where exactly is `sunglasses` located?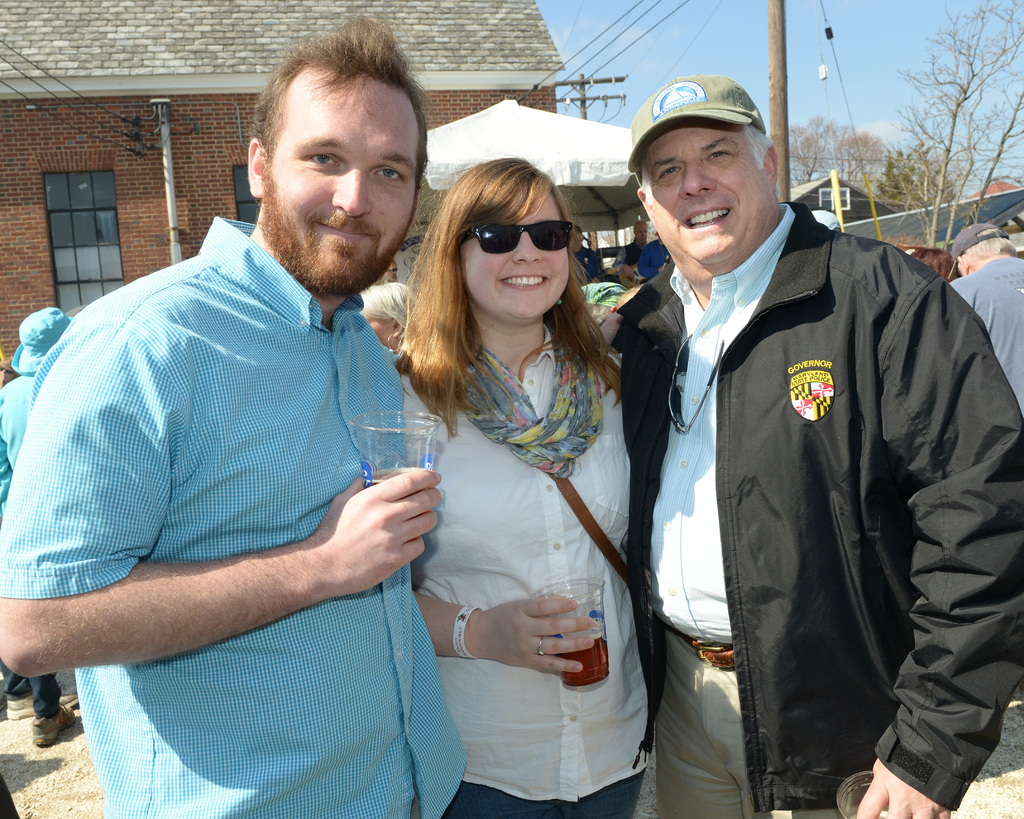
Its bounding box is detection(458, 219, 571, 255).
